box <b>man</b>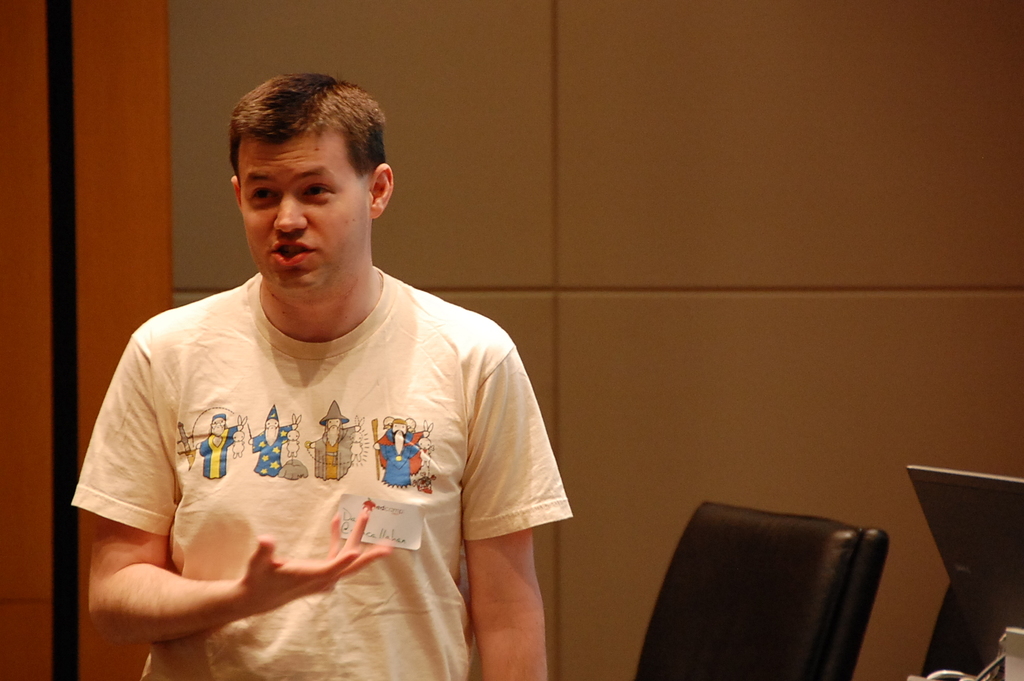
<bbox>249, 417, 295, 477</bbox>
